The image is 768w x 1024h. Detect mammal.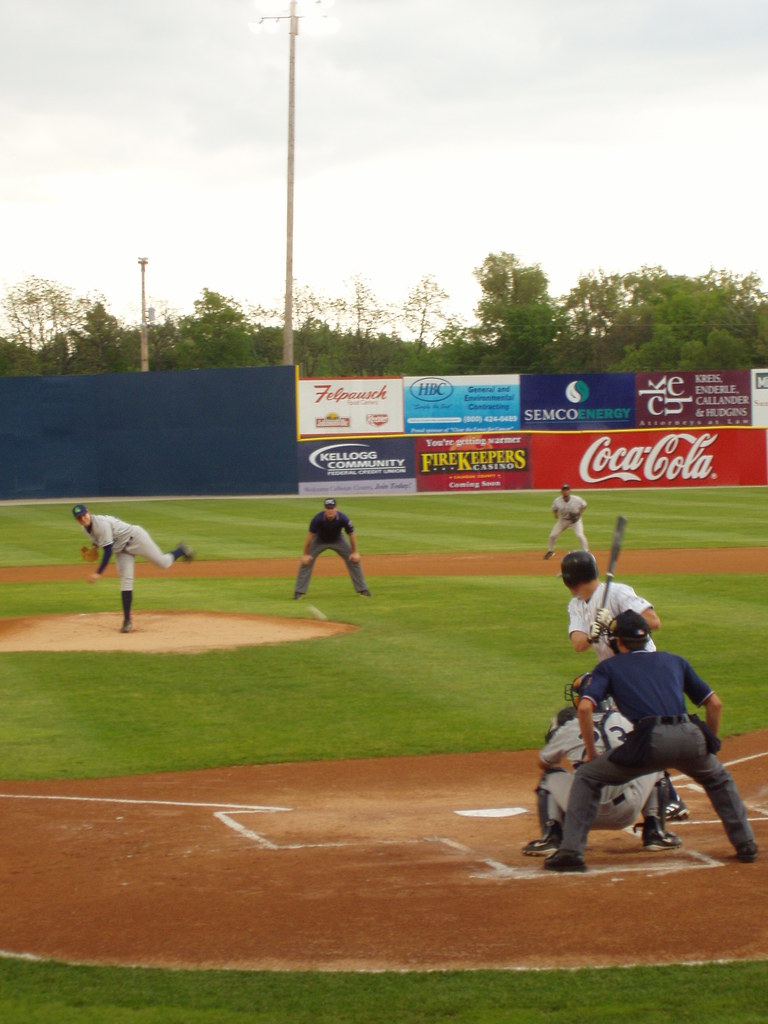
Detection: (x1=548, y1=483, x2=600, y2=555).
